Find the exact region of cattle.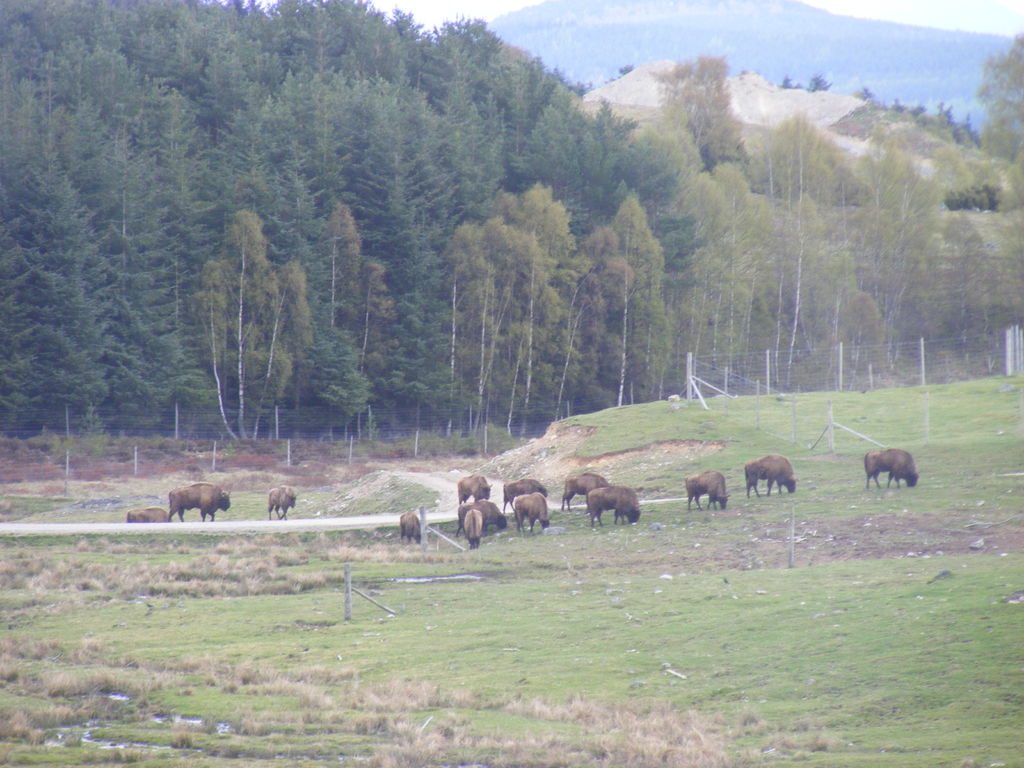
Exact region: 513,486,550,533.
